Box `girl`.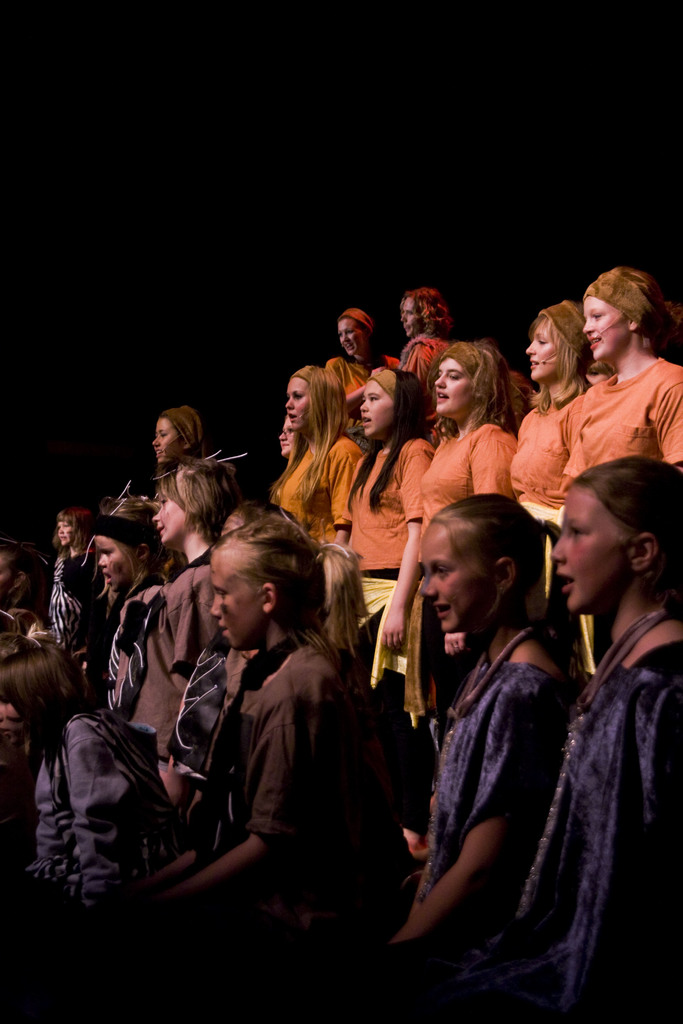
(31,505,88,682).
